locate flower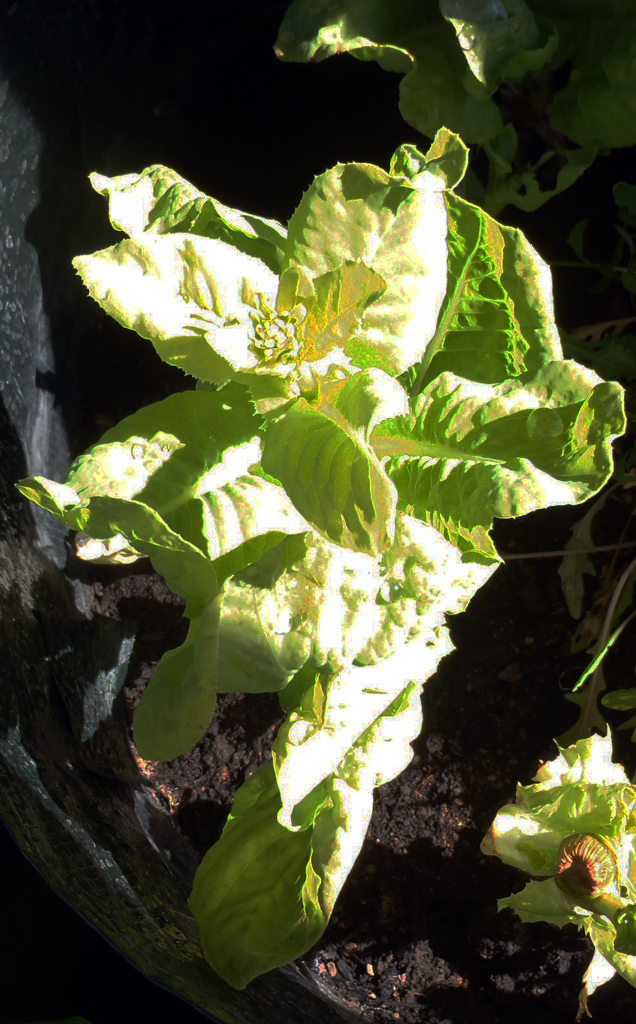
543:822:612:910
